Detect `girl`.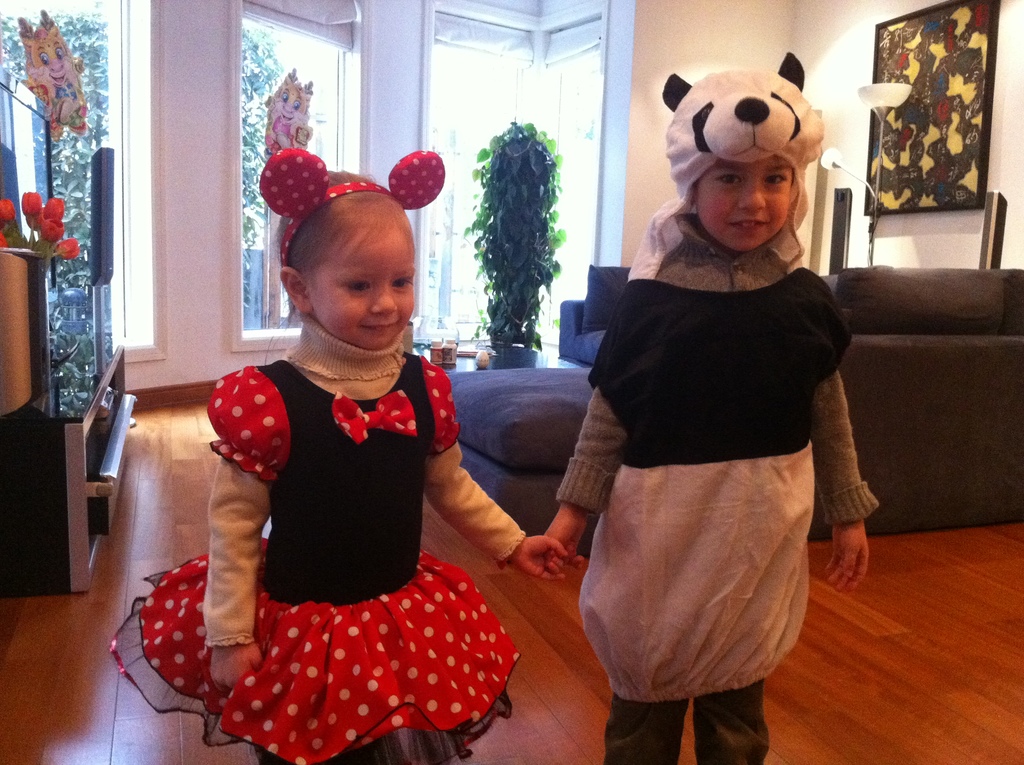
Detected at [113,148,572,764].
